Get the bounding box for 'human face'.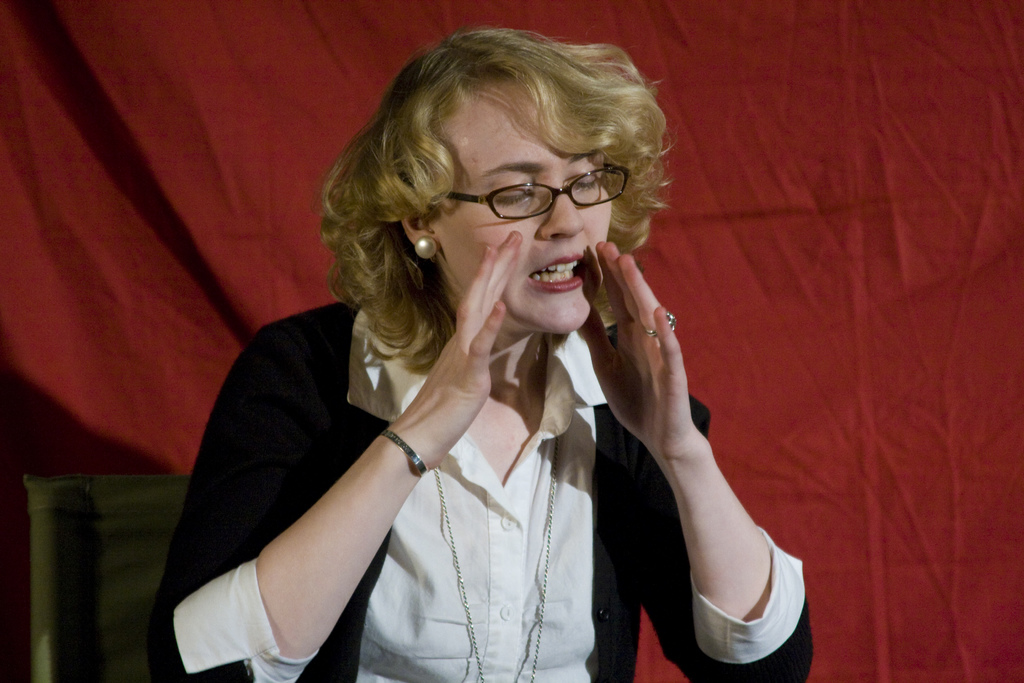
(442,81,612,323).
